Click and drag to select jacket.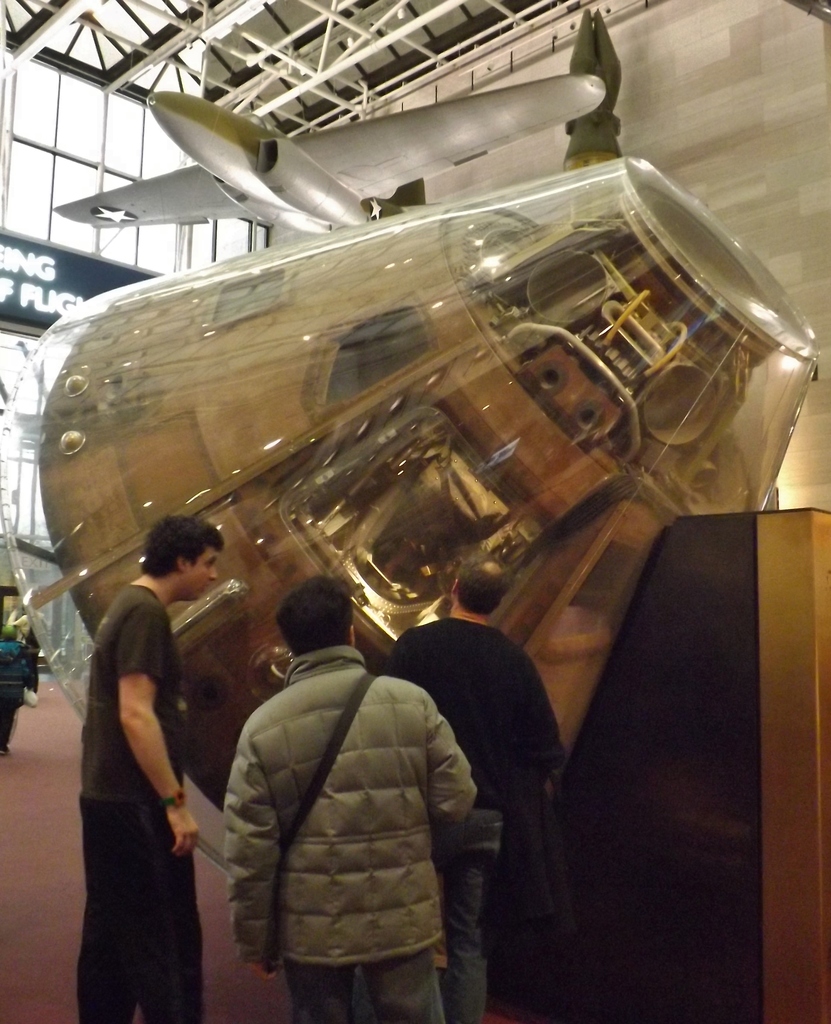
Selection: <region>204, 607, 489, 990</region>.
